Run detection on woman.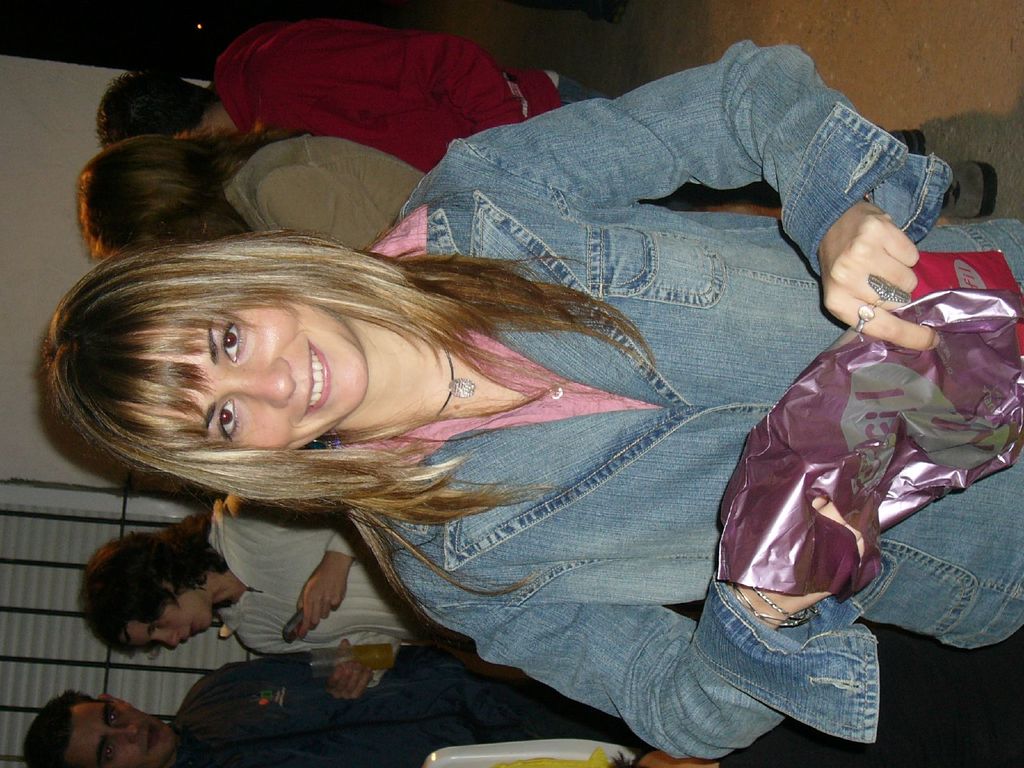
Result: bbox=[75, 130, 431, 244].
